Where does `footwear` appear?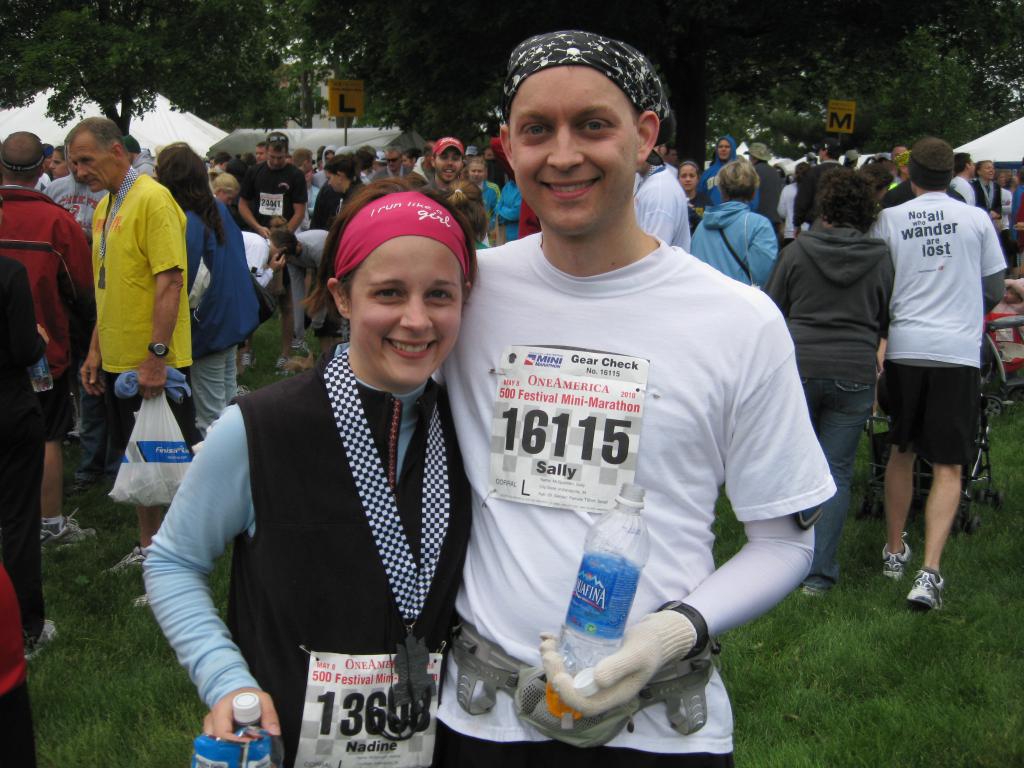
Appears at l=242, t=351, r=253, b=371.
